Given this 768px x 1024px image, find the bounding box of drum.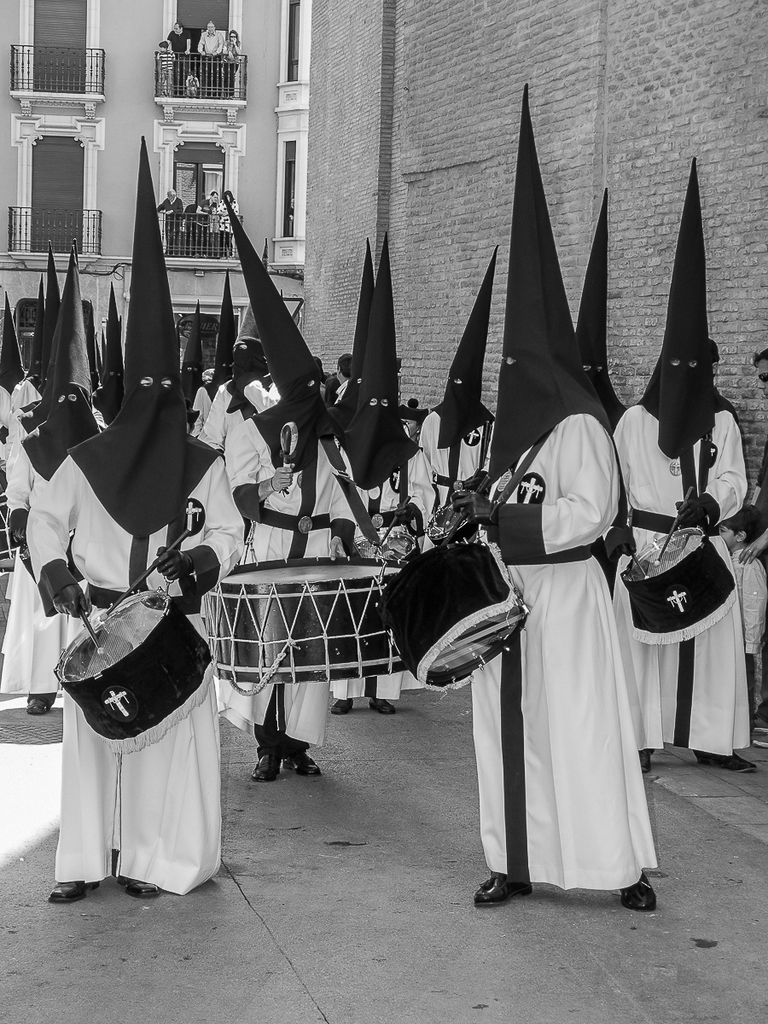
rect(197, 550, 407, 679).
